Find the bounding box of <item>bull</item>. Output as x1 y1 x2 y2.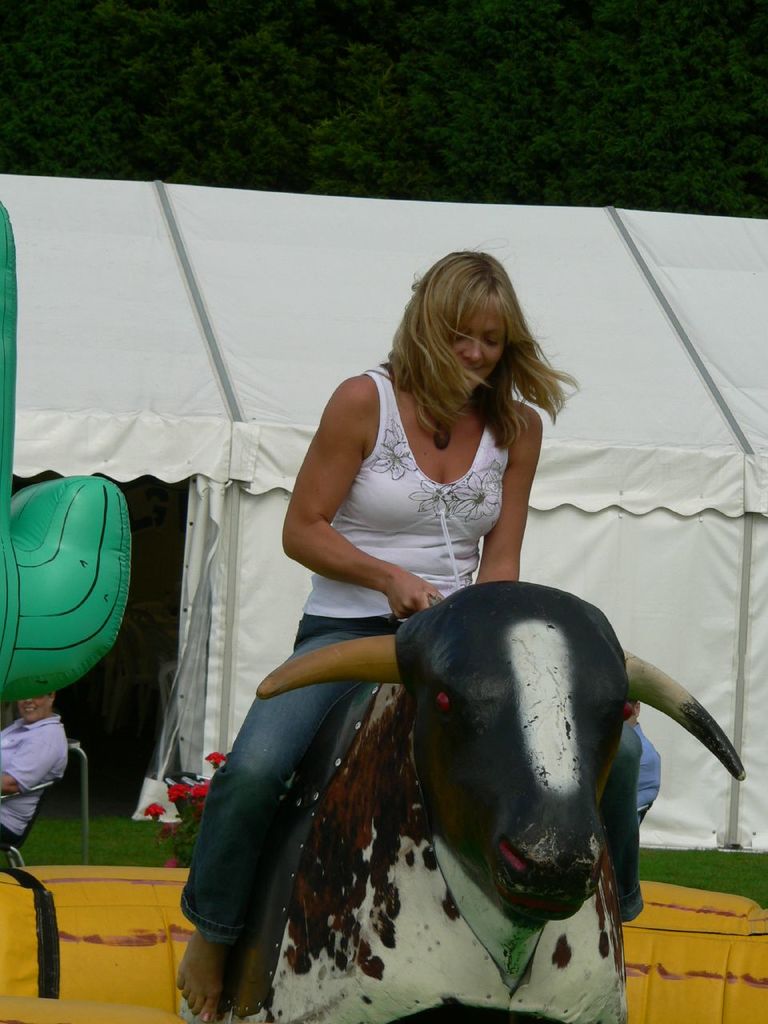
182 582 751 1023.
